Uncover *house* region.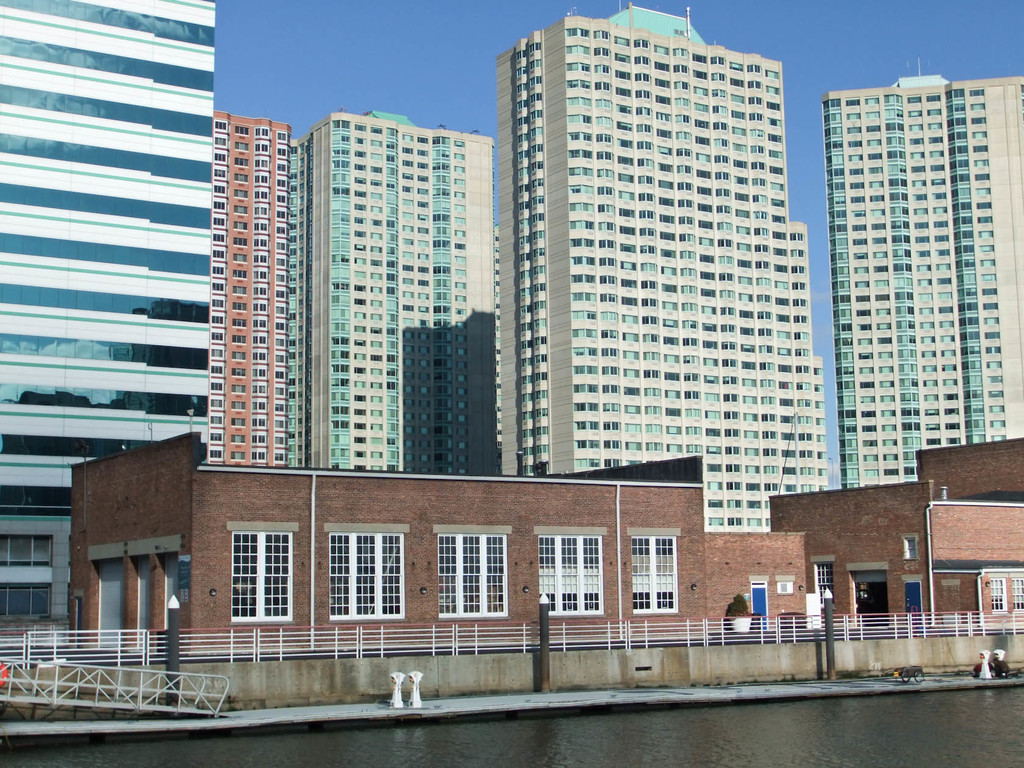
Uncovered: {"x1": 769, "y1": 435, "x2": 1023, "y2": 632}.
